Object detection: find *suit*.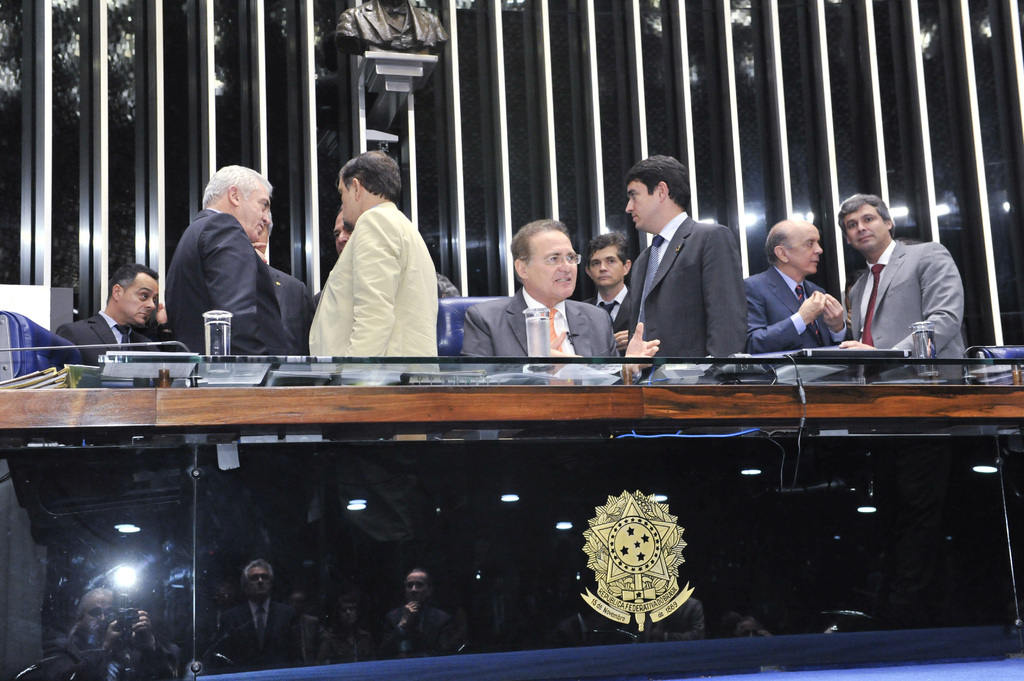
locate(310, 204, 447, 373).
